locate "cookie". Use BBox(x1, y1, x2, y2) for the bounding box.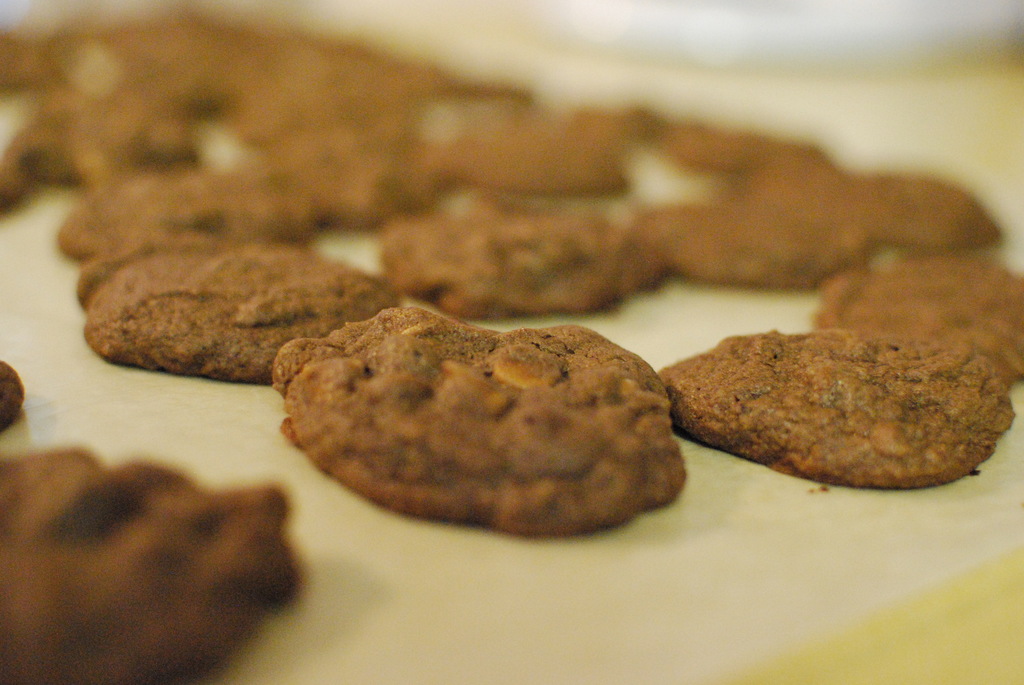
BBox(654, 335, 1018, 489).
